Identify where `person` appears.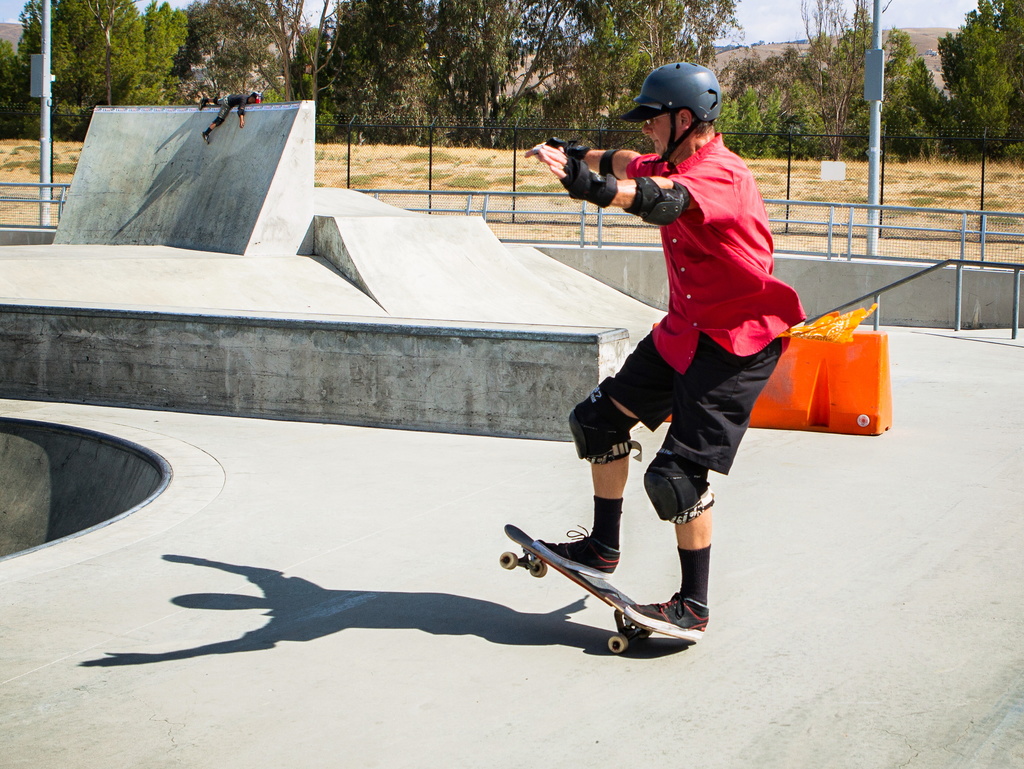
Appears at pyautogui.locateOnScreen(539, 64, 811, 670).
